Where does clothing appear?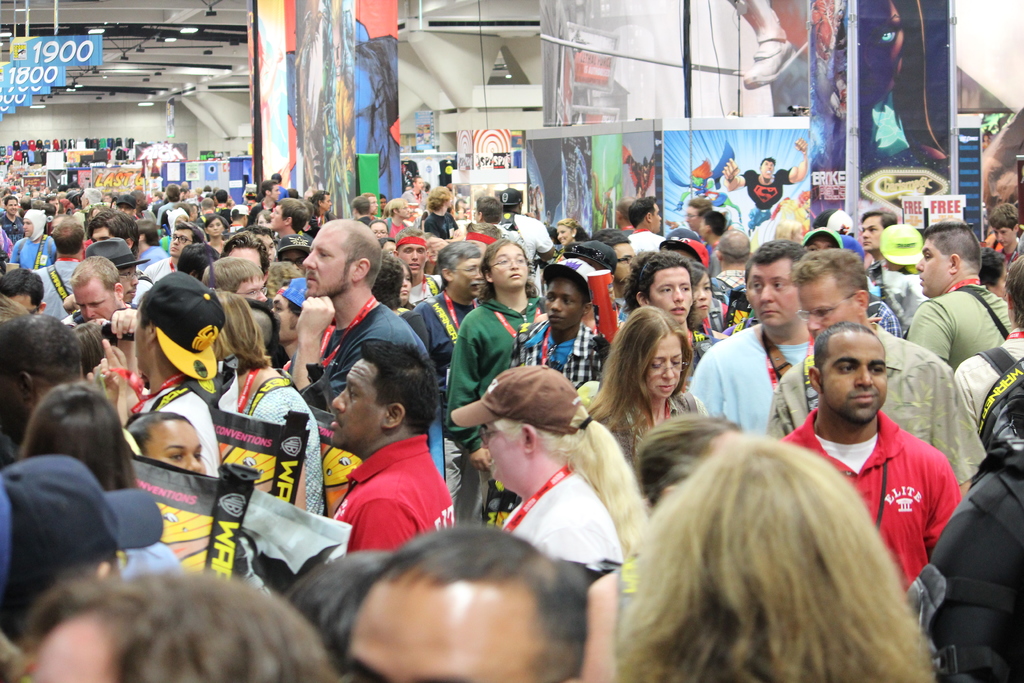
Appears at rect(275, 225, 309, 247).
